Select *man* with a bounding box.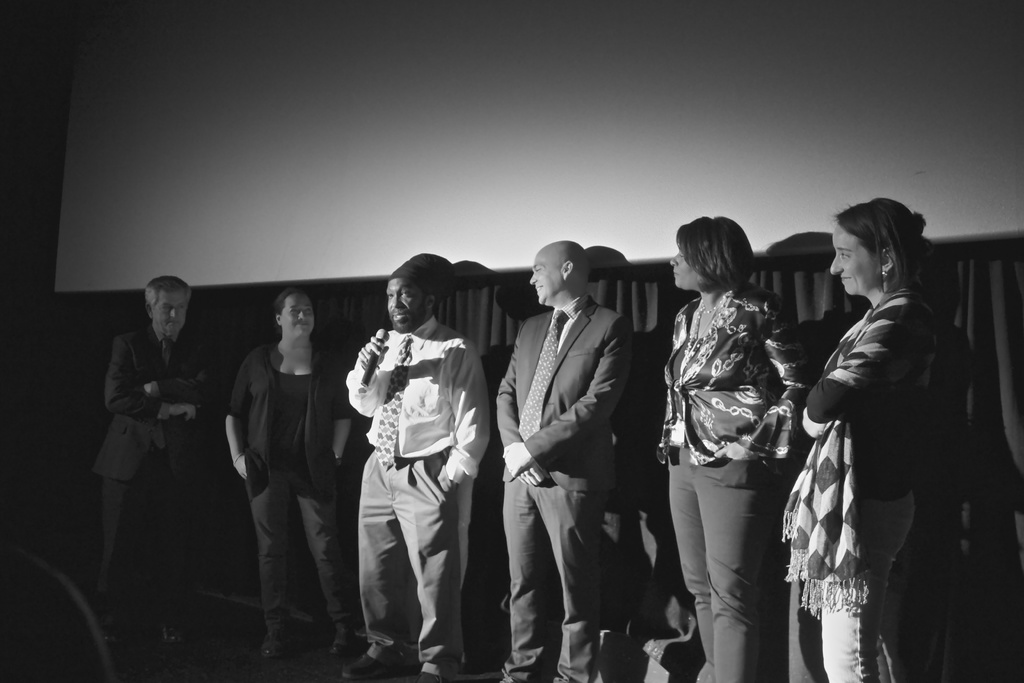
(x1=344, y1=268, x2=486, y2=670).
